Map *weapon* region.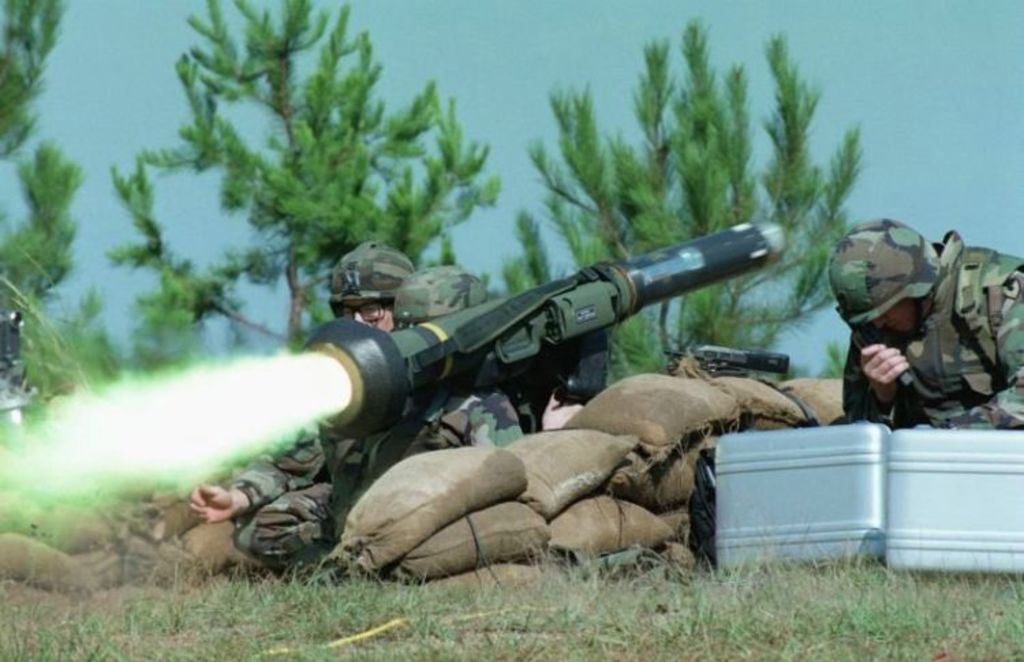
Mapped to rect(272, 210, 771, 456).
